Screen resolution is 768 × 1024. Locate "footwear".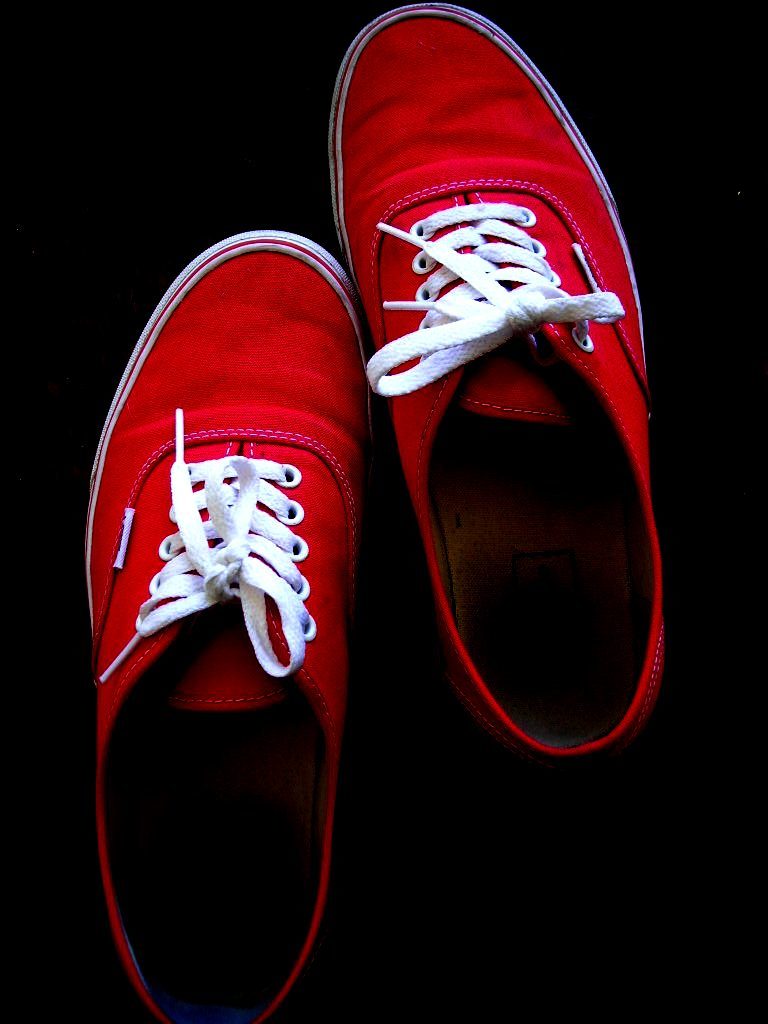
box=[72, 163, 386, 1017].
